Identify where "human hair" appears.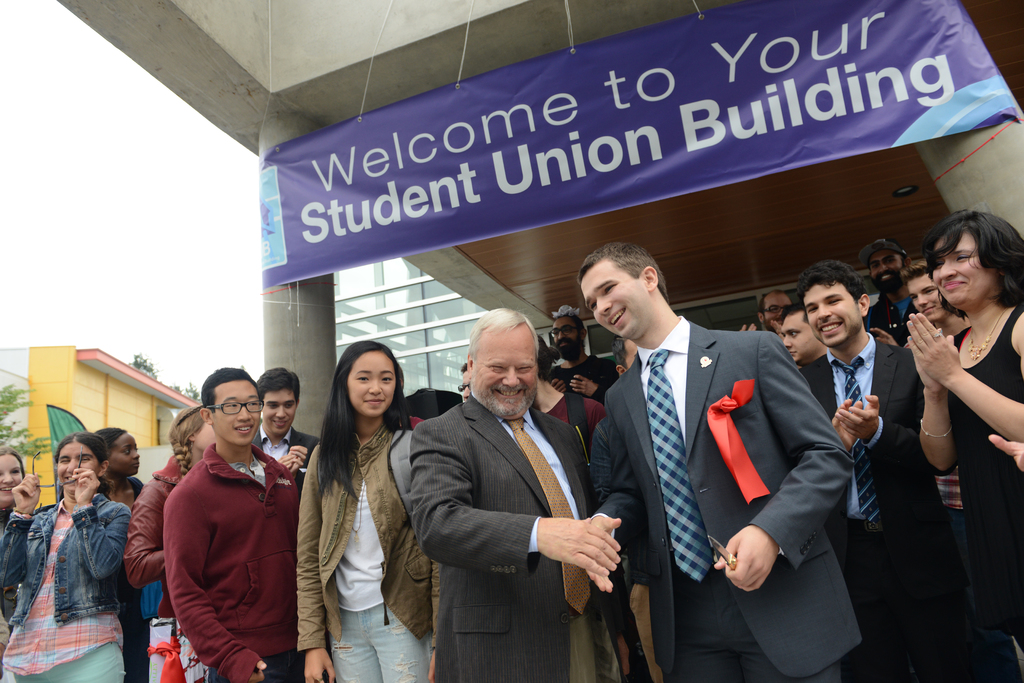
Appears at bbox=[897, 257, 929, 285].
